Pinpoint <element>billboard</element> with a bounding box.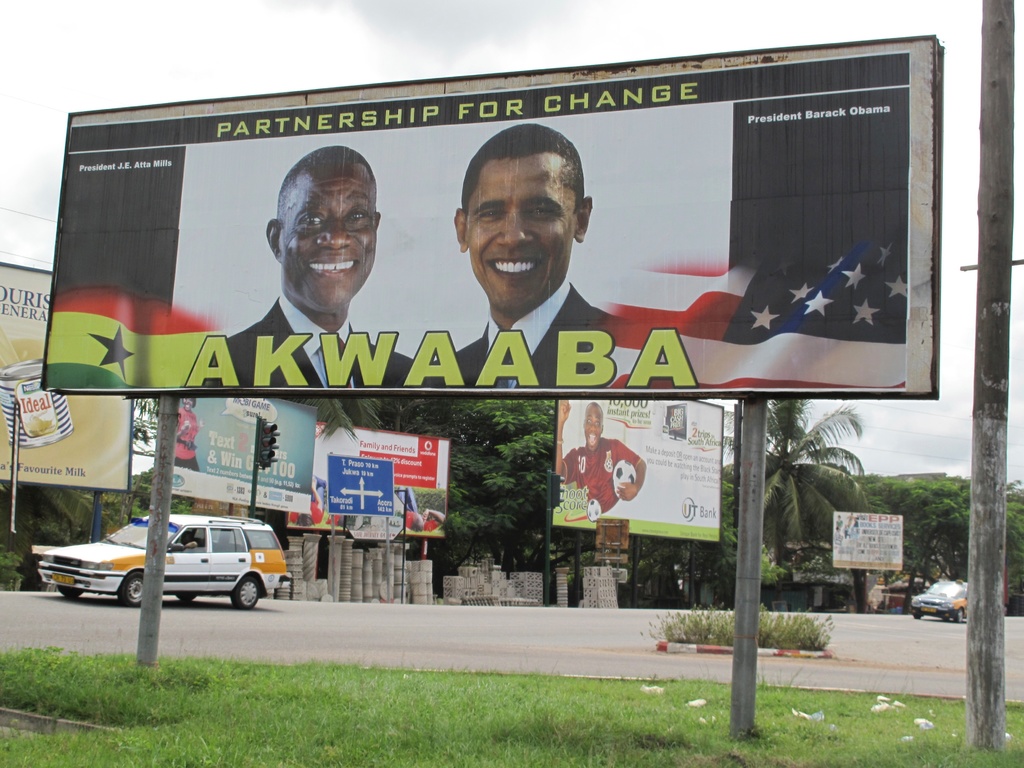
833, 509, 900, 565.
